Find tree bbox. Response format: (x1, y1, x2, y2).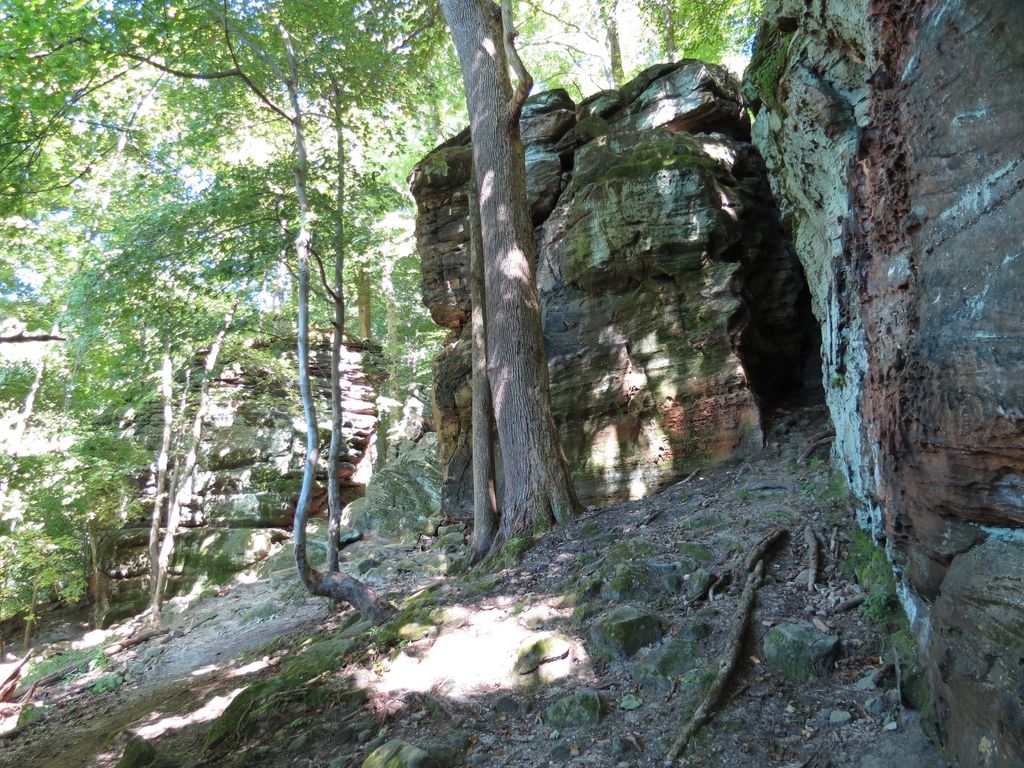
(472, 0, 595, 557).
